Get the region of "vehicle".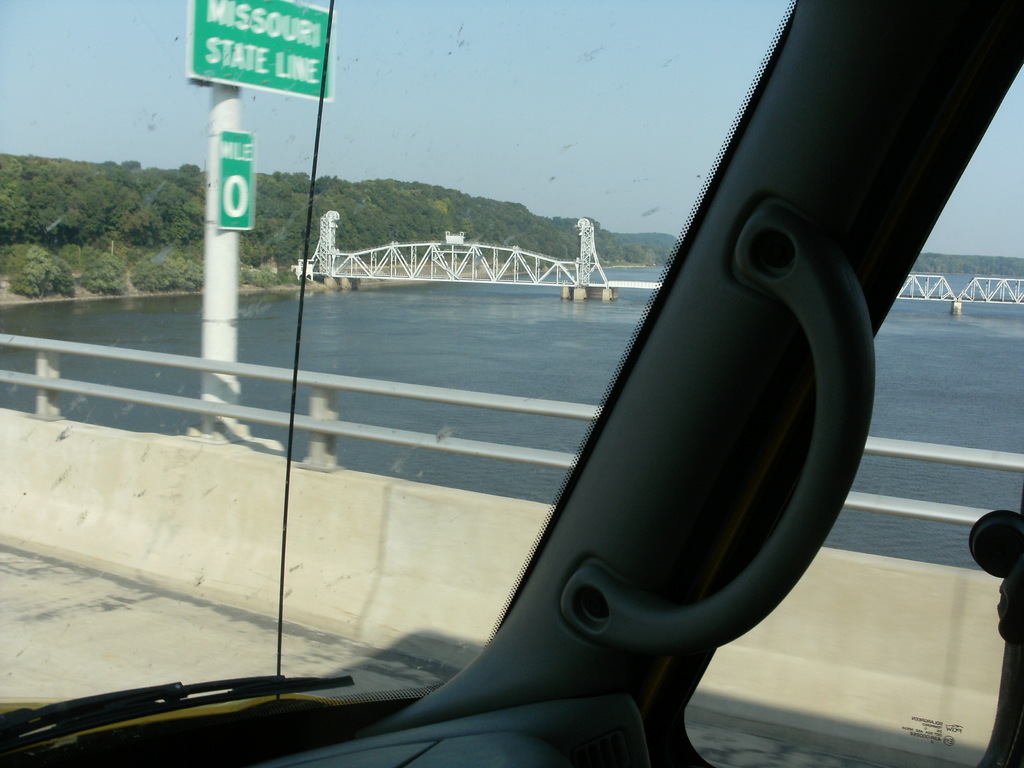
select_region(0, 0, 1023, 767).
